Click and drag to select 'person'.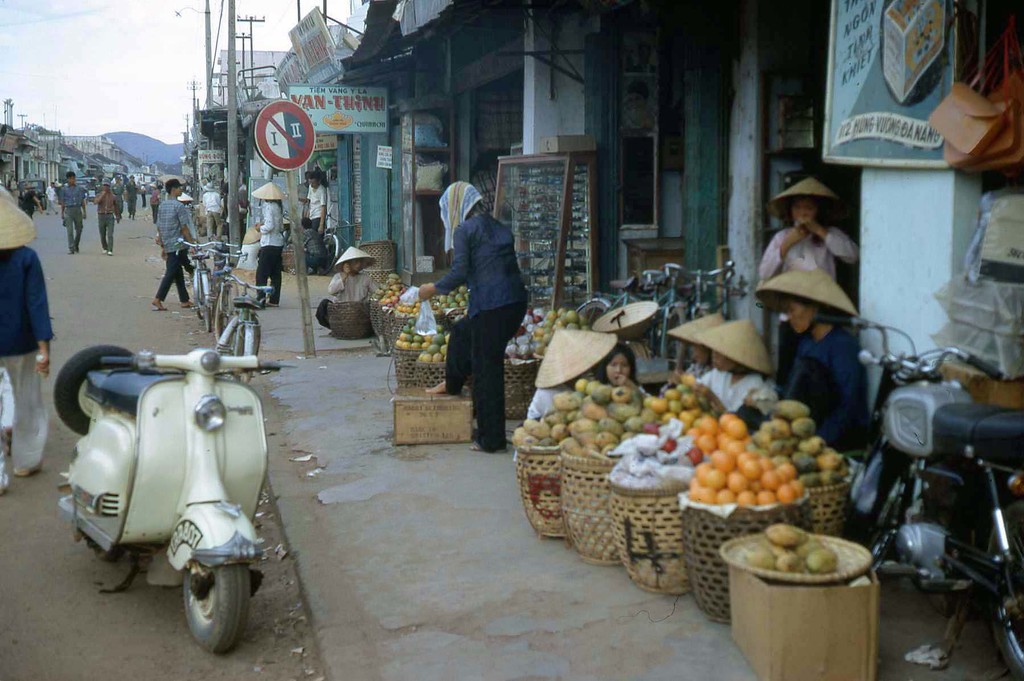
Selection: <bbox>600, 346, 630, 379</bbox>.
